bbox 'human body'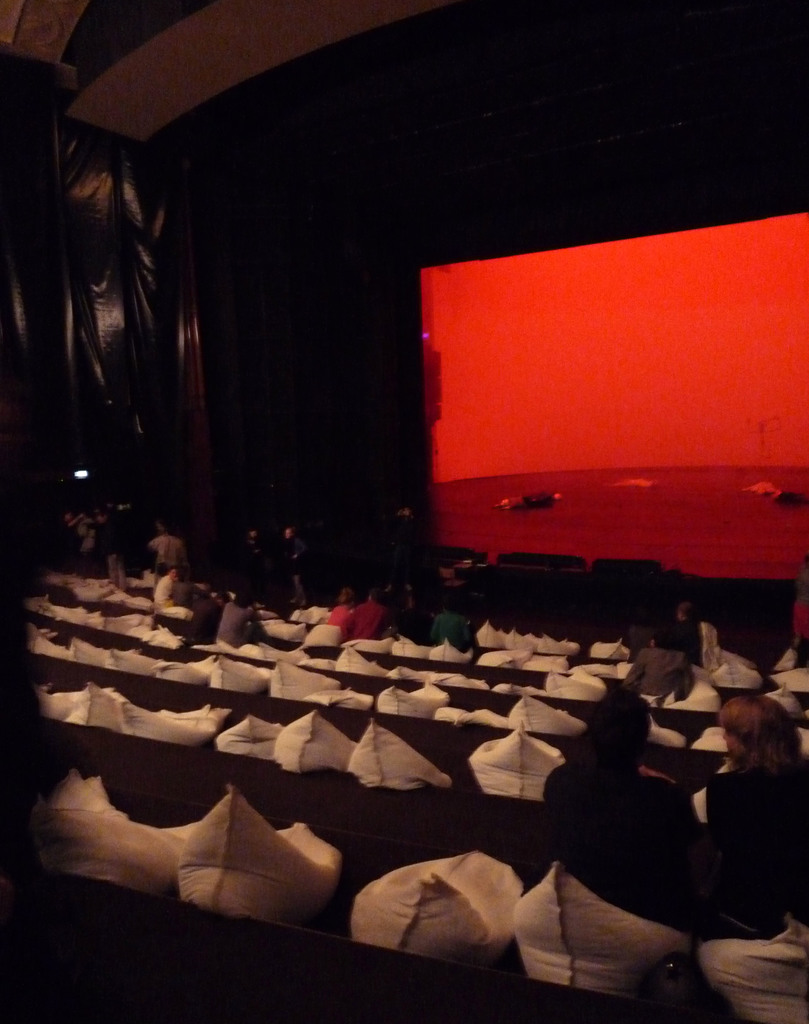
<bbox>145, 534, 186, 568</bbox>
